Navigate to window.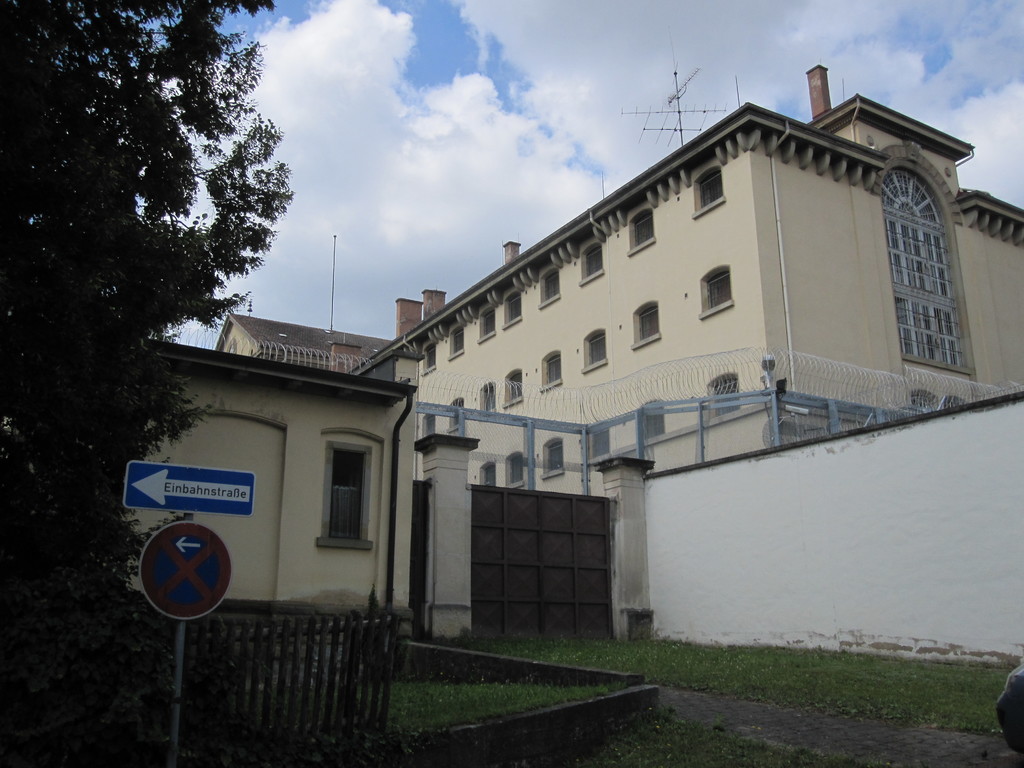
Navigation target: {"x1": 542, "y1": 347, "x2": 563, "y2": 392}.
